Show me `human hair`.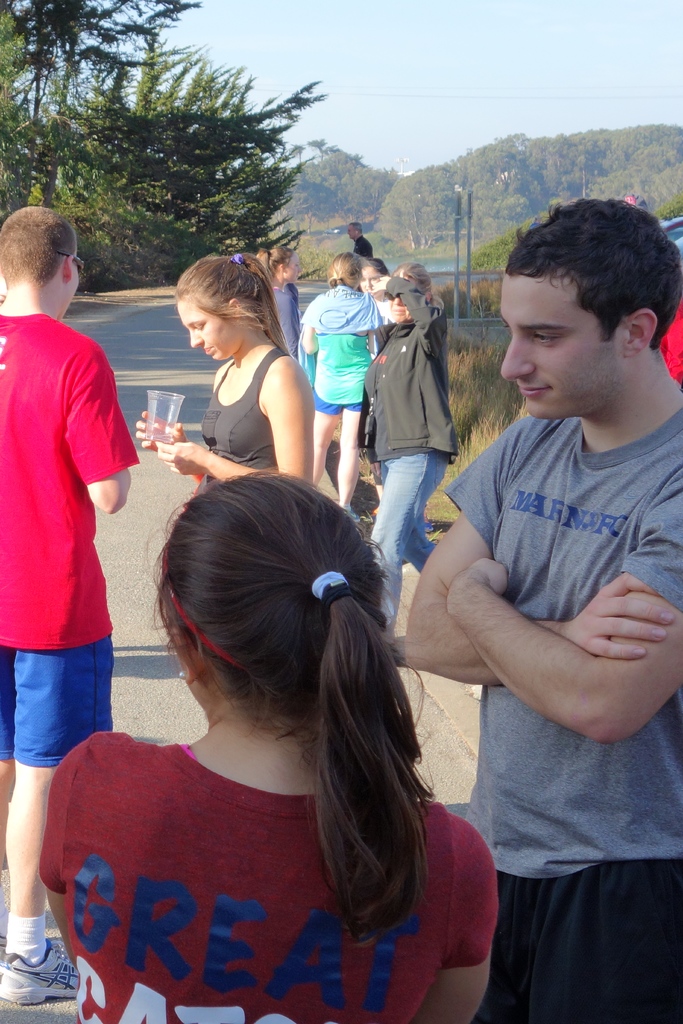
`human hair` is here: <region>367, 255, 391, 276</region>.
